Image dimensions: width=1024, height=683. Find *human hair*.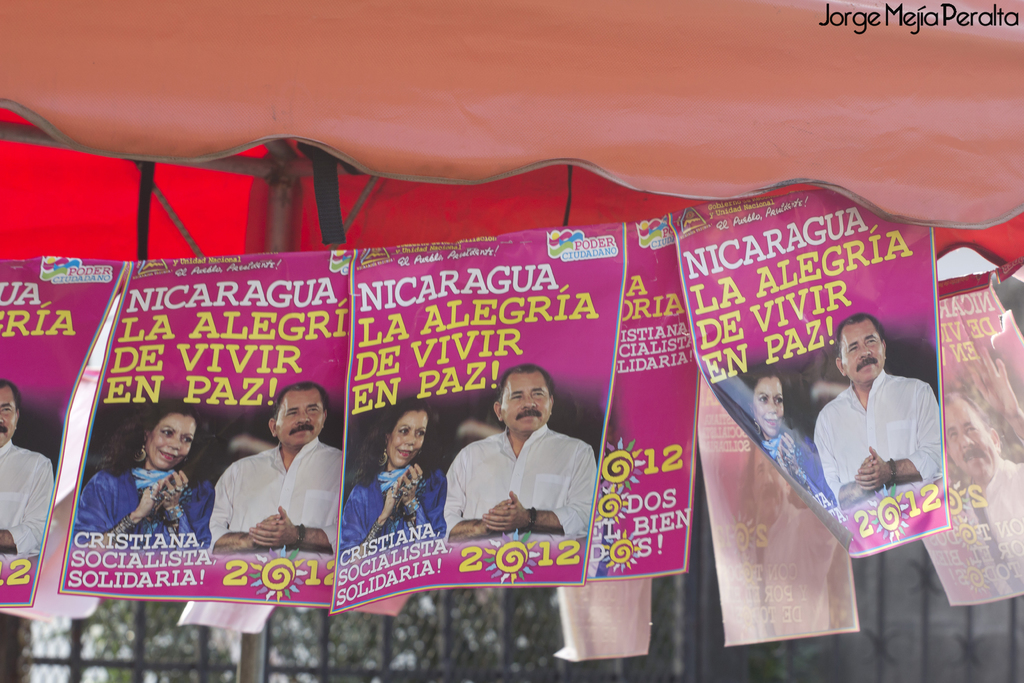
select_region(837, 315, 883, 358).
